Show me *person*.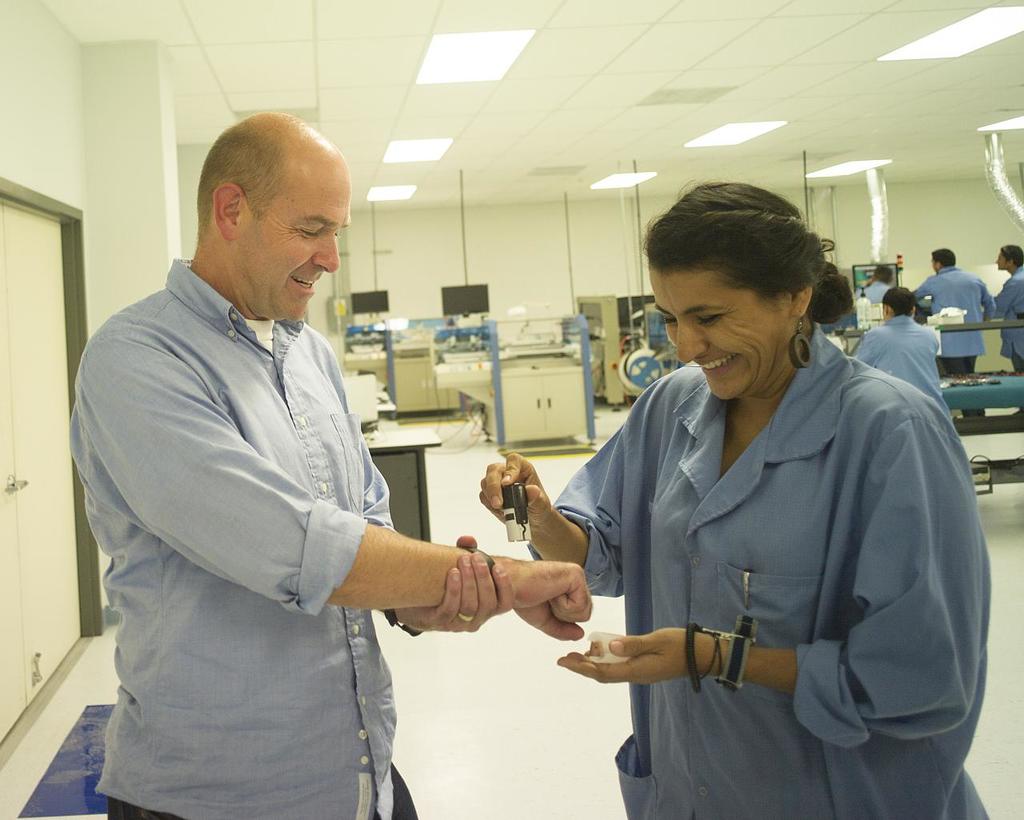
*person* is here: <region>66, 107, 593, 819</region>.
